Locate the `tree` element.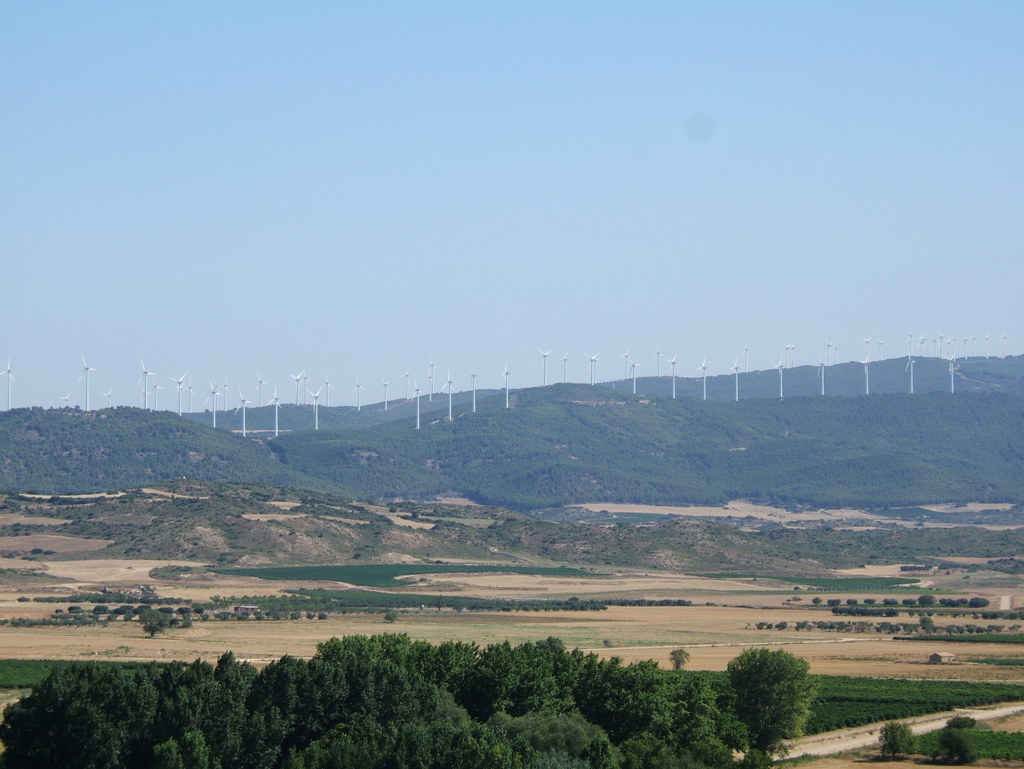
Element bbox: bbox(877, 722, 916, 760).
